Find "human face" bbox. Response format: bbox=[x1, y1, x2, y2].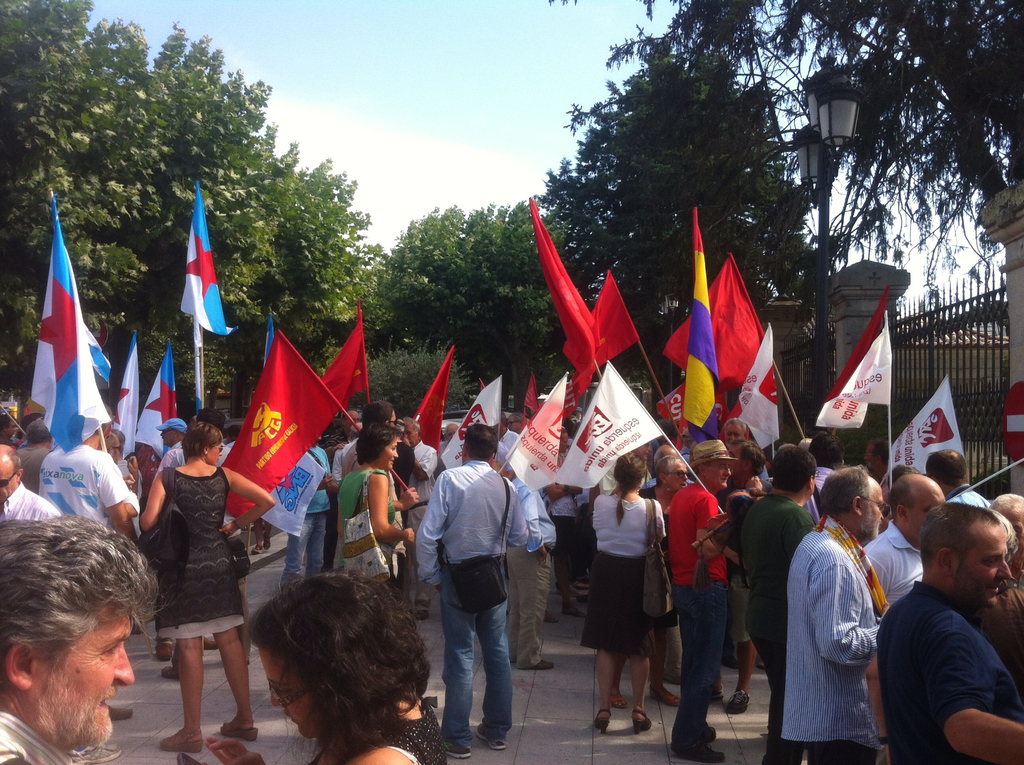
bbox=[445, 426, 461, 439].
